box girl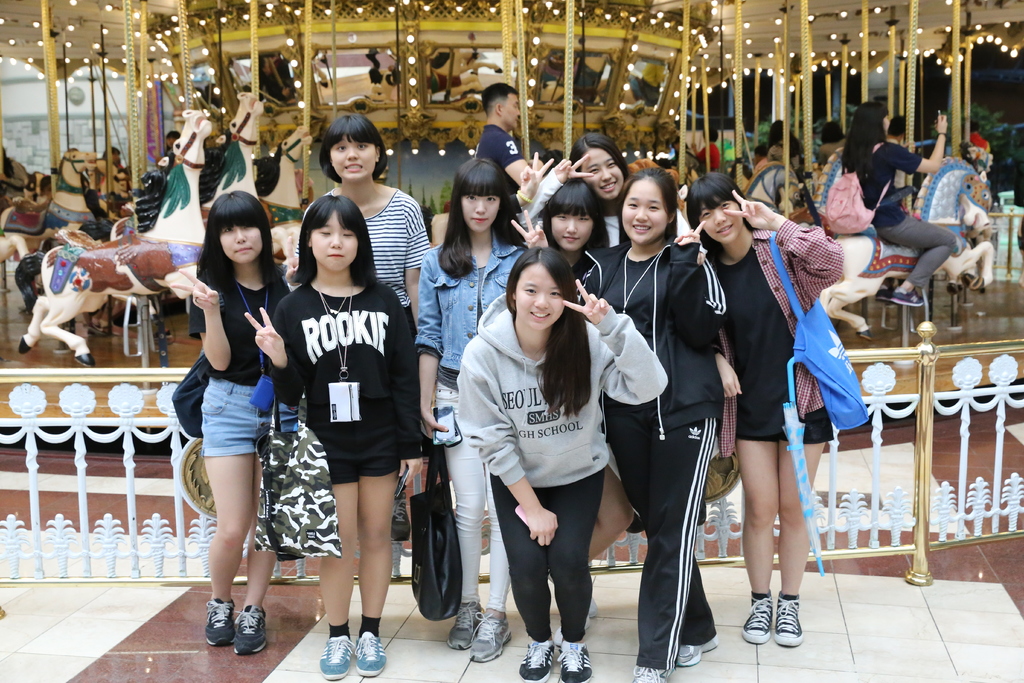
453:251:666:682
